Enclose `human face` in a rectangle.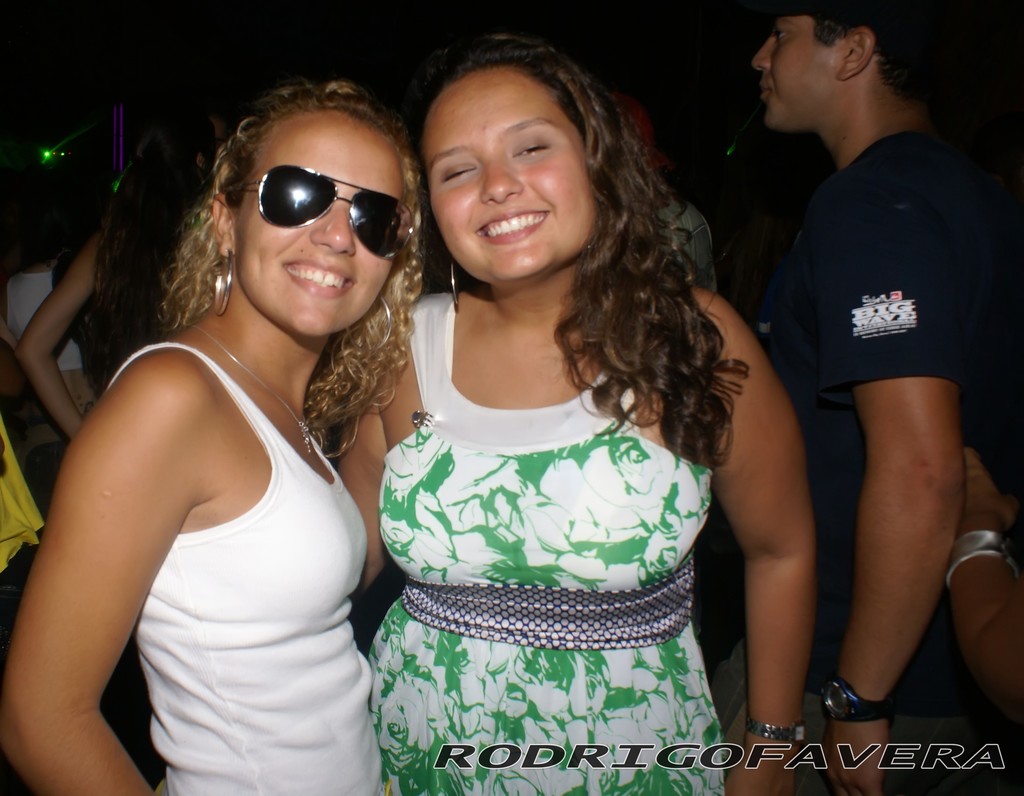
detection(435, 69, 602, 287).
